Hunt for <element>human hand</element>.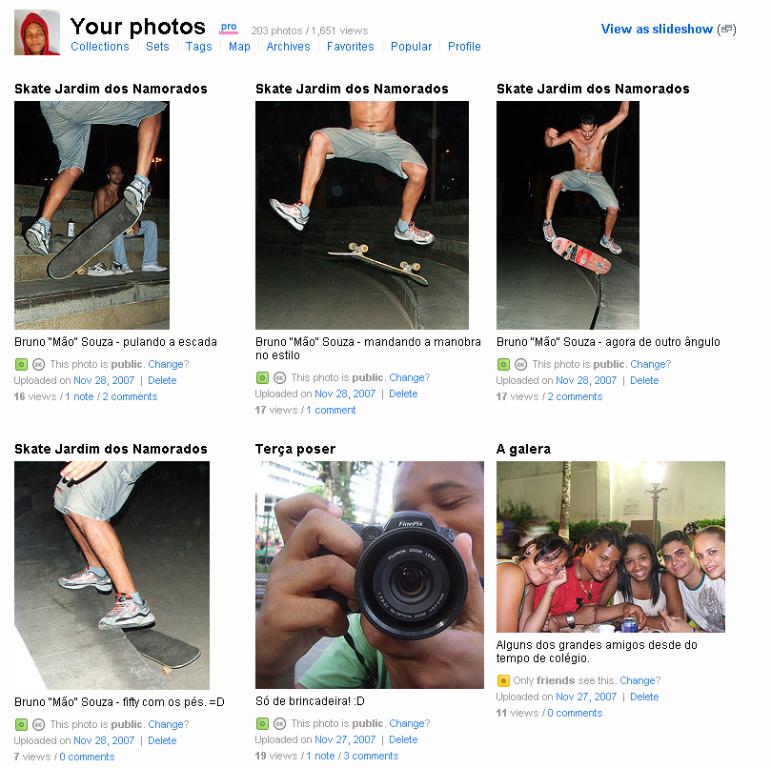
Hunted down at (546, 564, 569, 592).
